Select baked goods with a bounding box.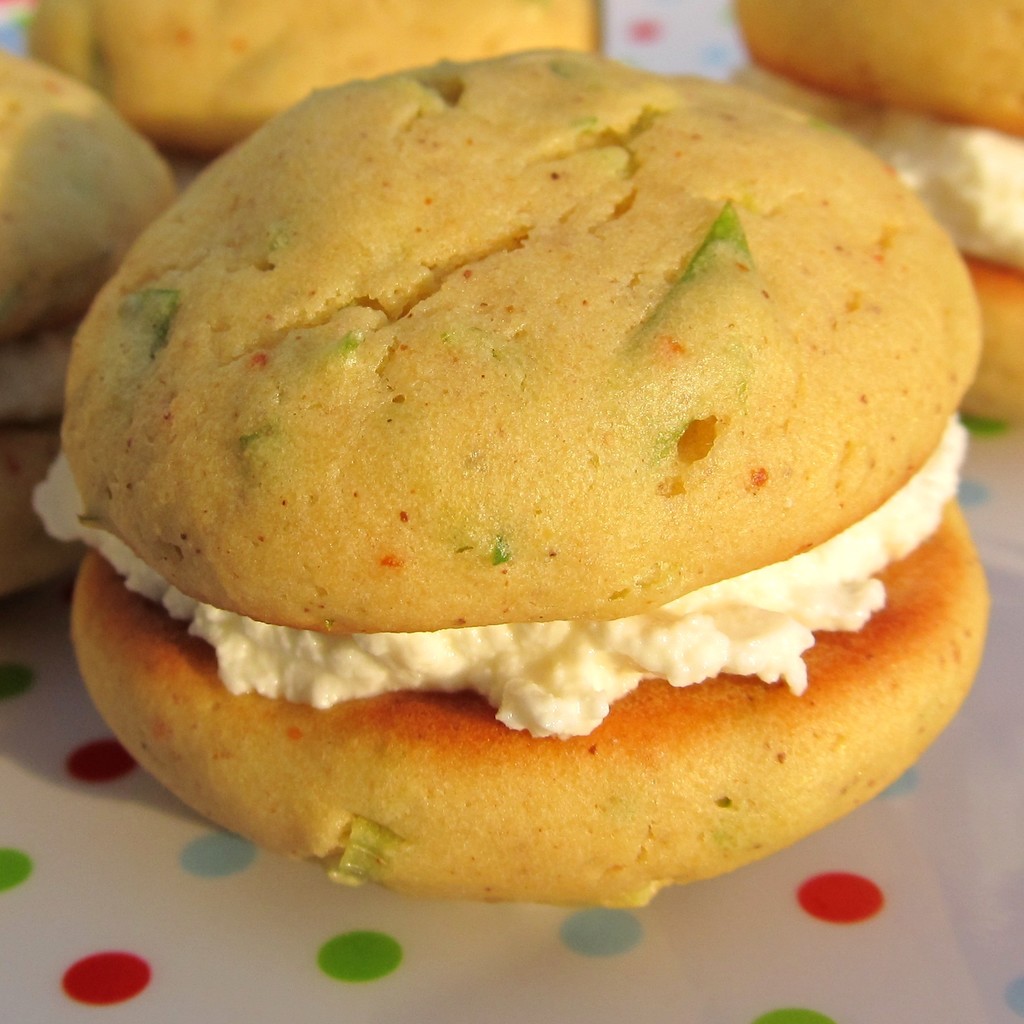
0/53/182/614.
